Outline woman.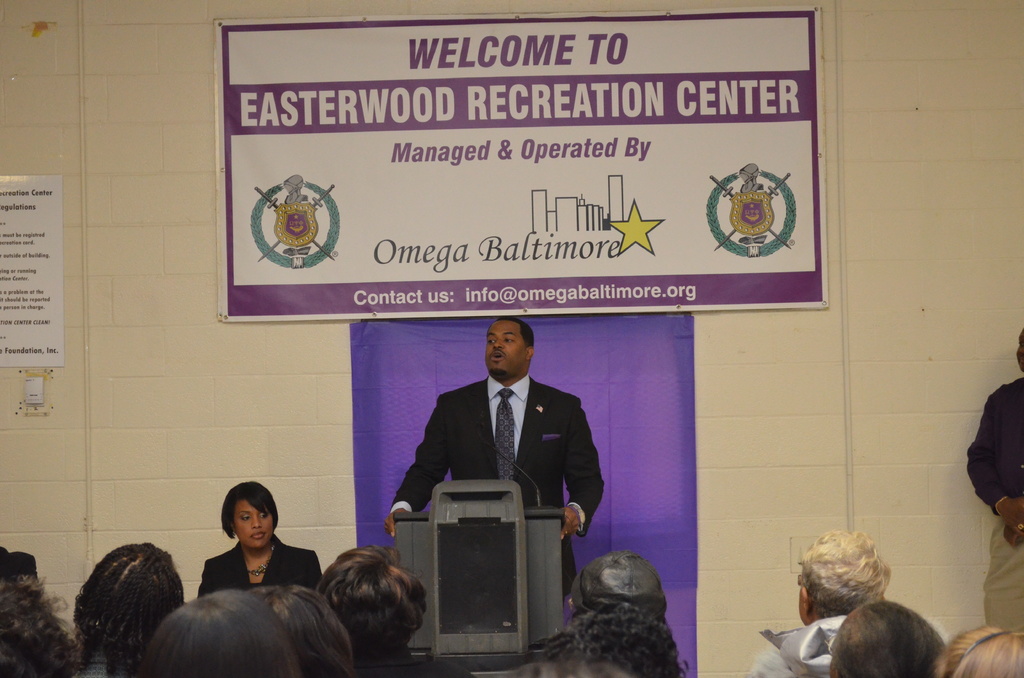
Outline: (x1=195, y1=482, x2=321, y2=599).
